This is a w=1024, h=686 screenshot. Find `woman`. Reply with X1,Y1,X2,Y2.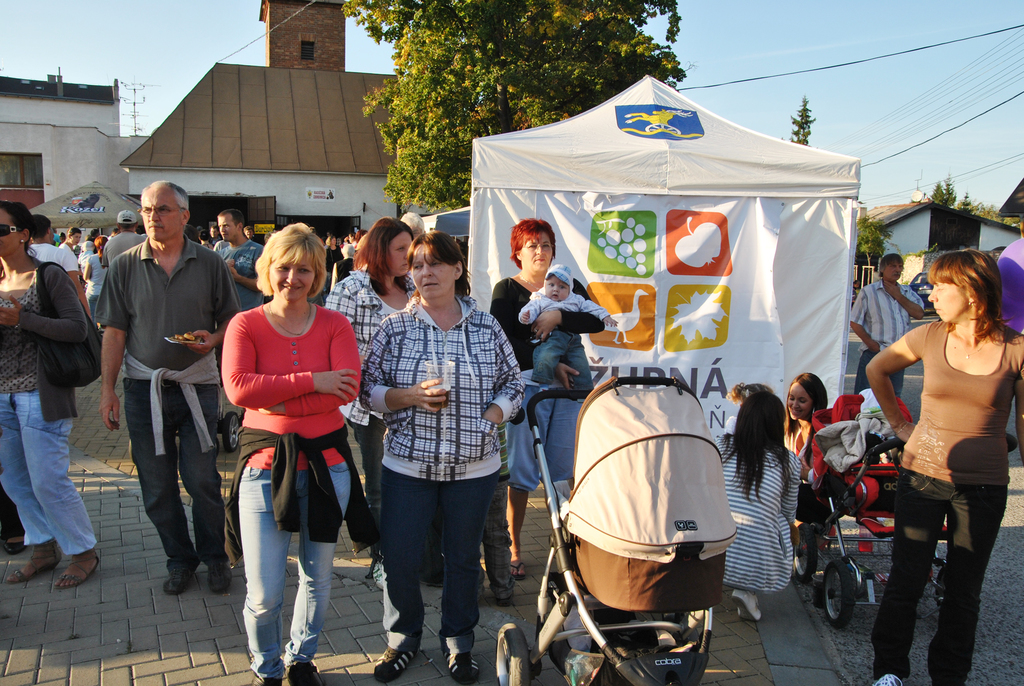
489,215,604,580.
